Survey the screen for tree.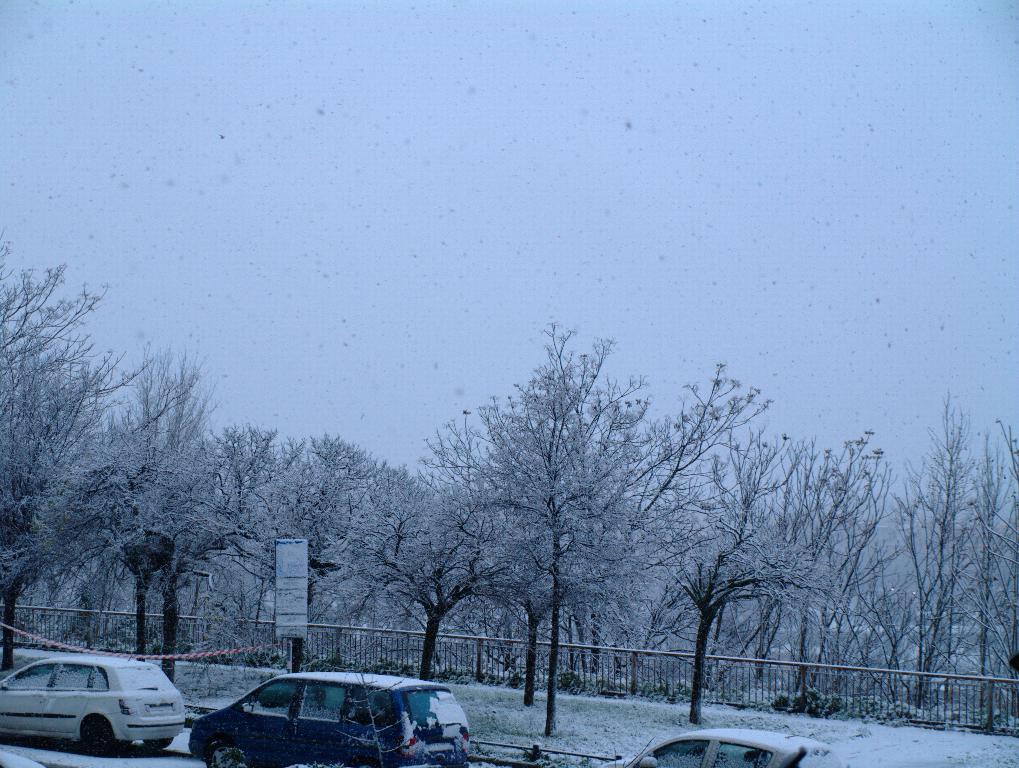
Survey found: (x1=383, y1=417, x2=504, y2=696).
